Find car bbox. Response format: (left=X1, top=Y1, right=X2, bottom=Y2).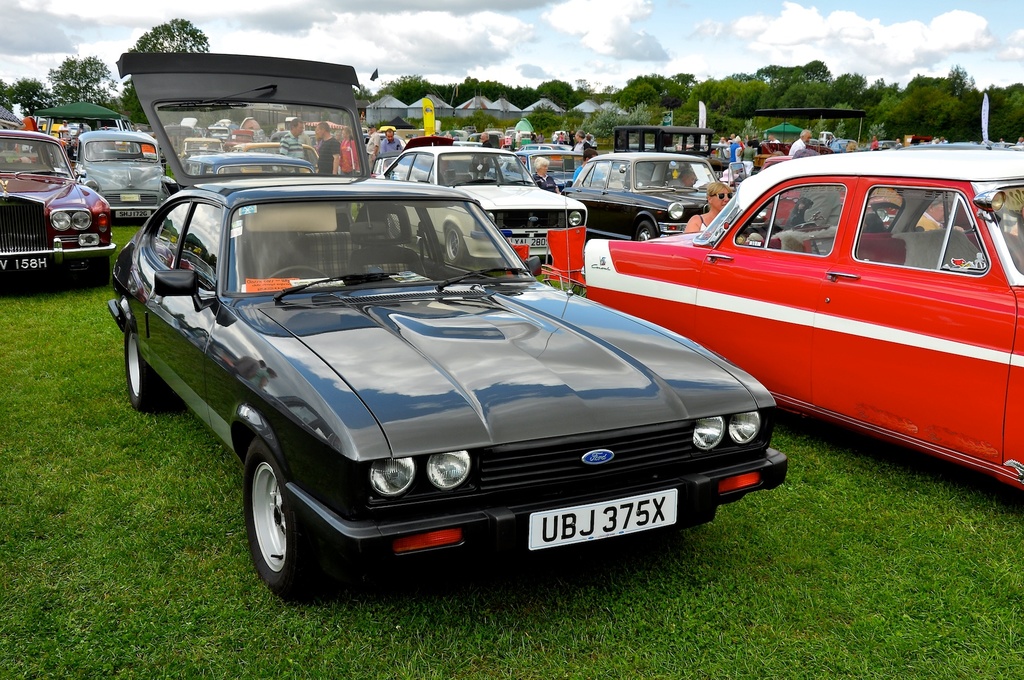
(left=569, top=145, right=782, bottom=241).
